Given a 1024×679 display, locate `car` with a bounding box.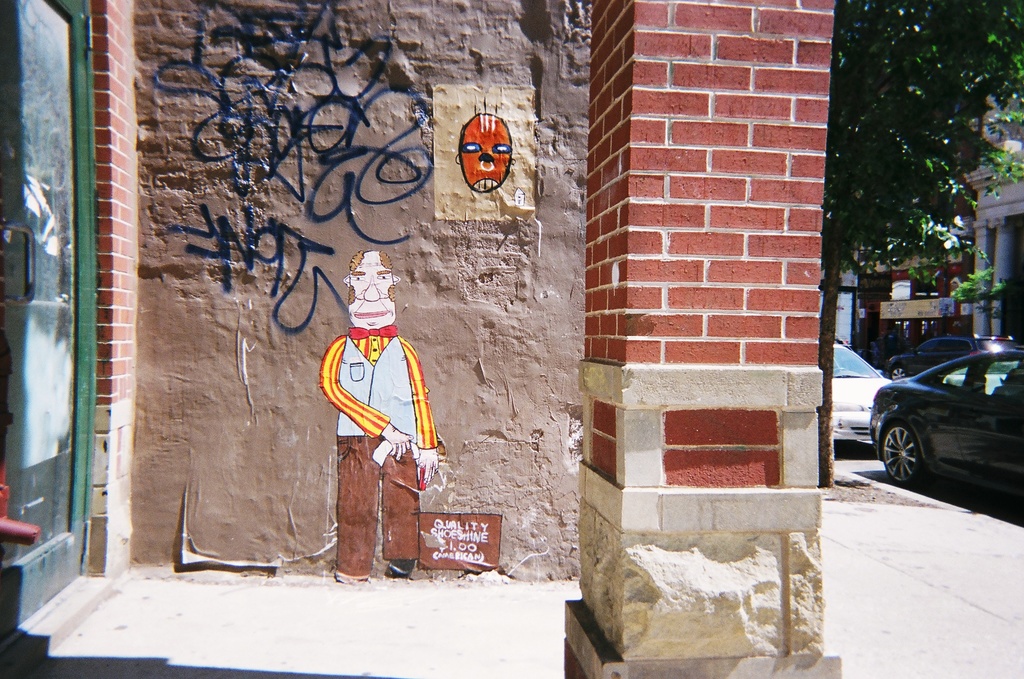
Located: box(883, 343, 1009, 496).
